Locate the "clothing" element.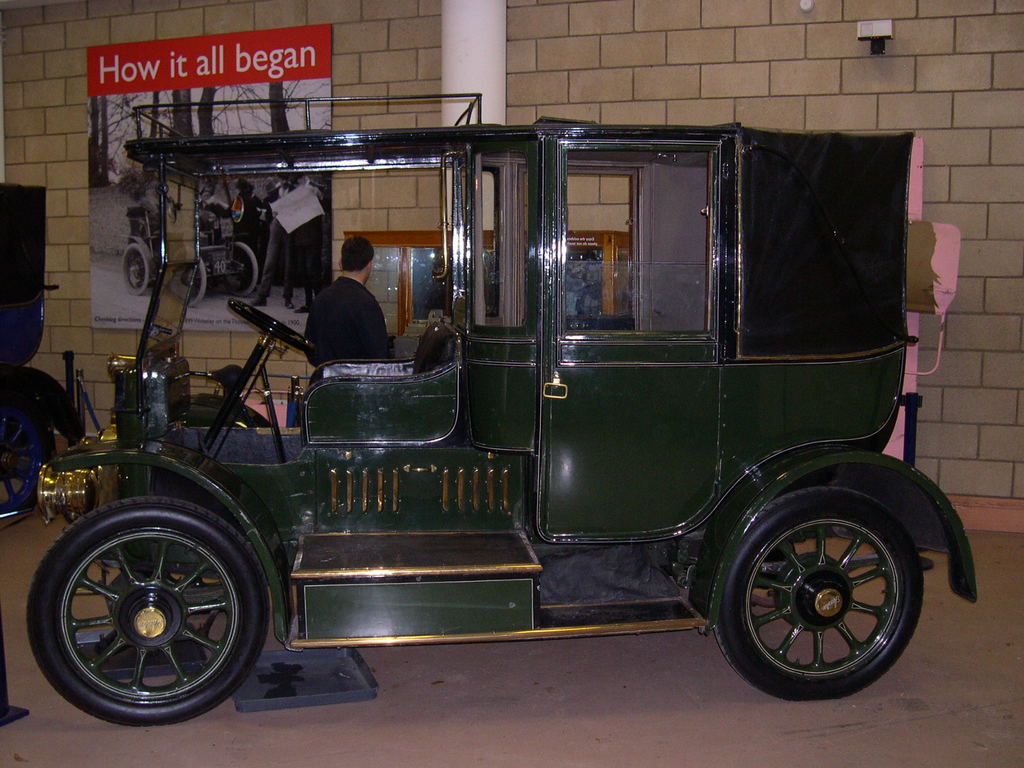
Element bbox: pyautogui.locateOnScreen(294, 268, 394, 362).
